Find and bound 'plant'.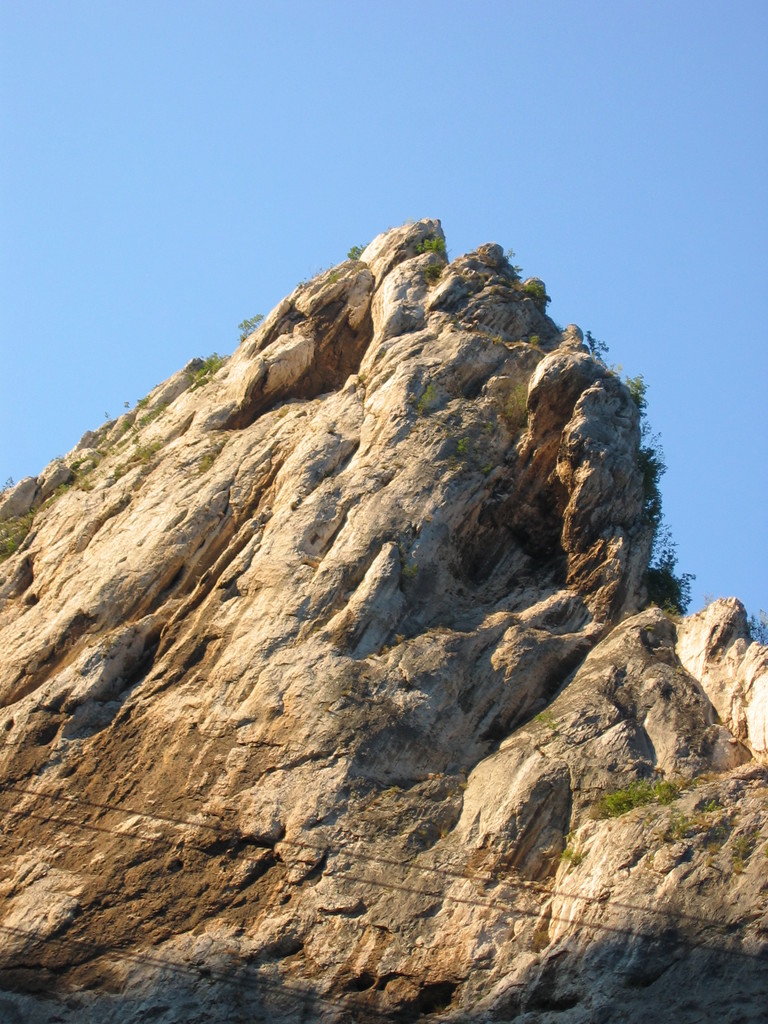
Bound: left=464, top=287, right=478, bottom=300.
